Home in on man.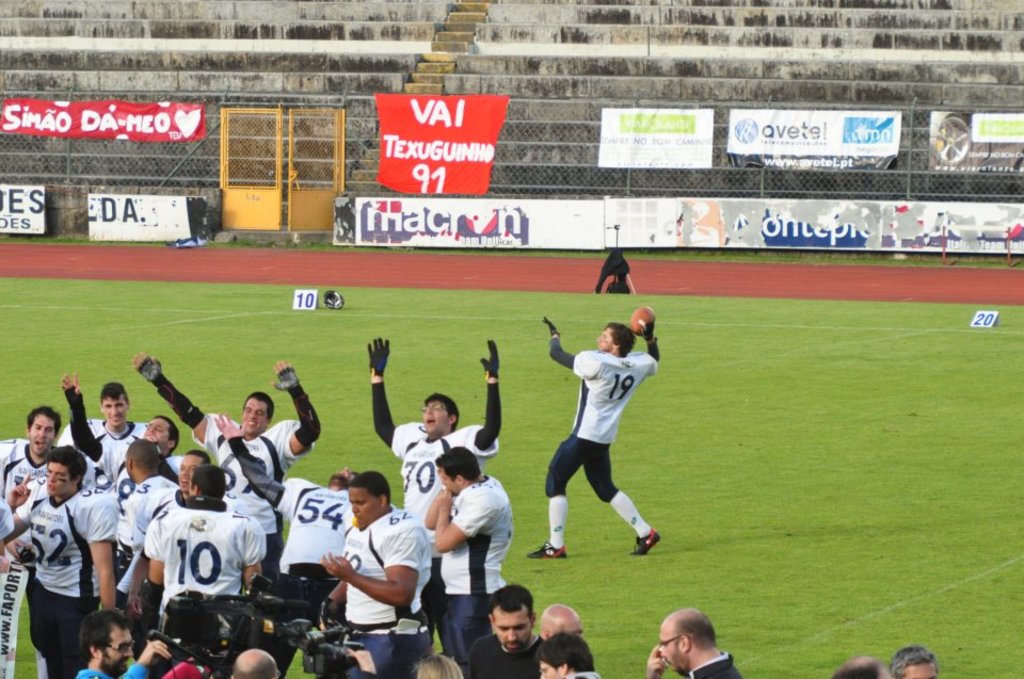
Homed in at left=227, top=649, right=277, bottom=678.
